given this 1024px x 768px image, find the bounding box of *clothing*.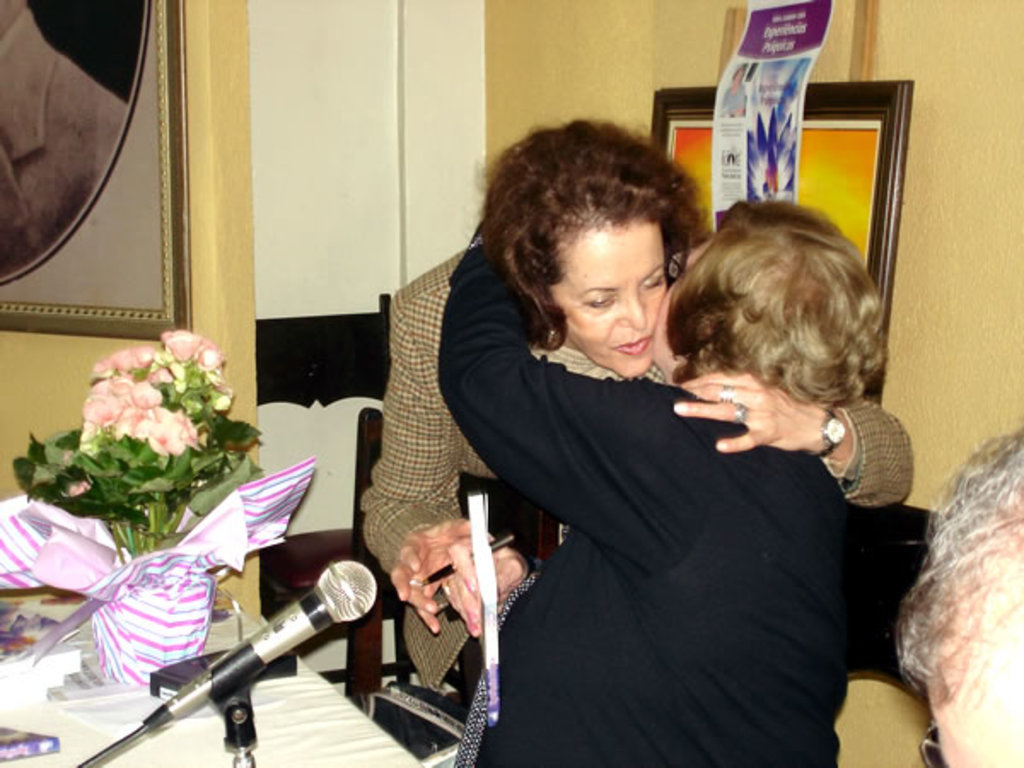
box(353, 230, 915, 689).
